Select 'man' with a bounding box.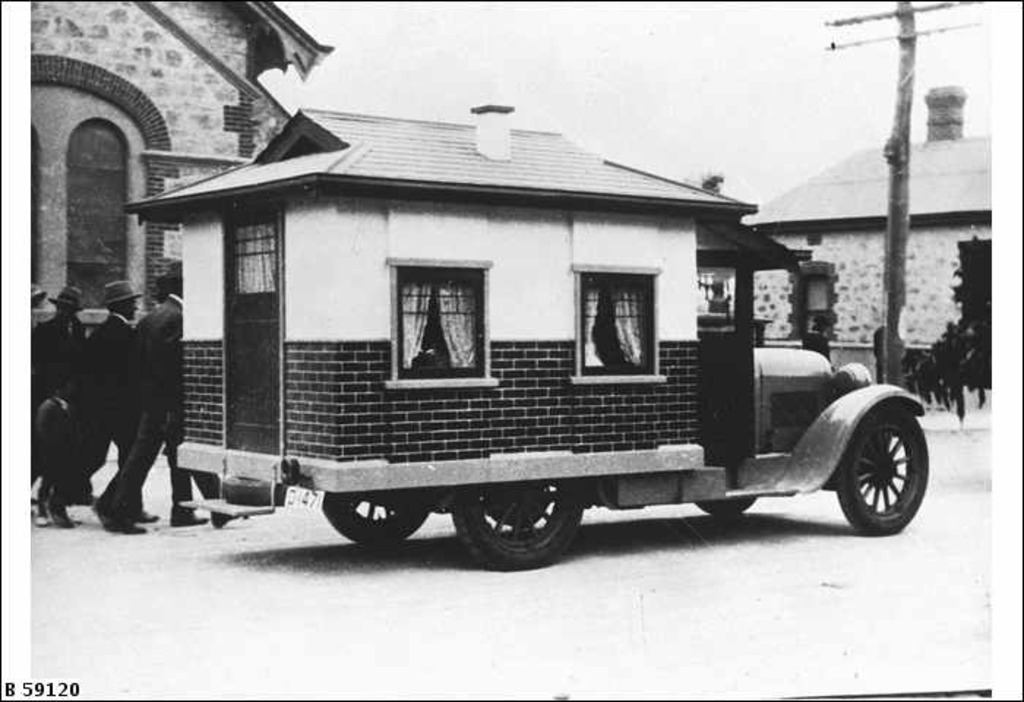
locate(98, 263, 244, 538).
